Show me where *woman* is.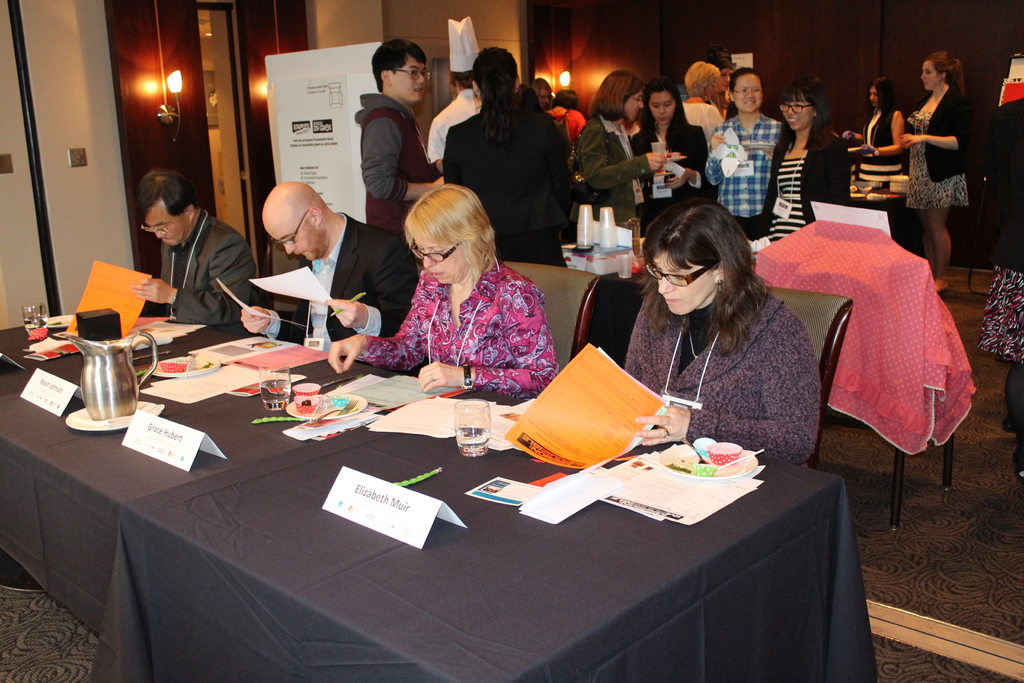
*woman* is at 626,74,706,228.
